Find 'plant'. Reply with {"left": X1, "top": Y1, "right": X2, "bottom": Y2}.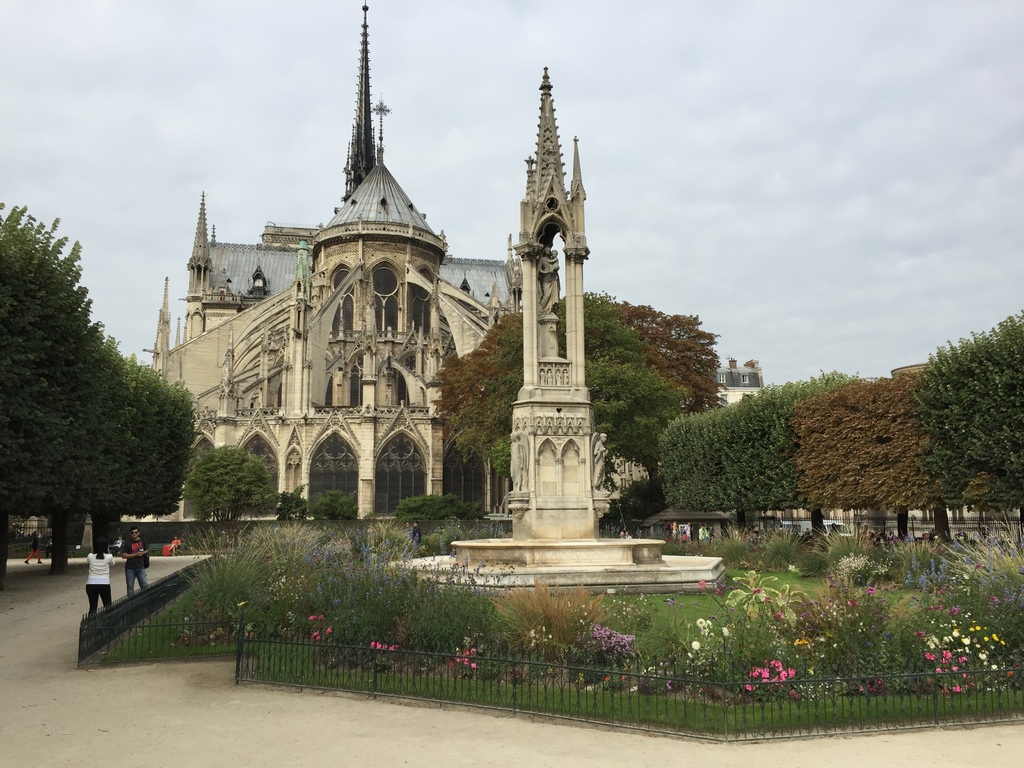
{"left": 923, "top": 562, "right": 953, "bottom": 589}.
